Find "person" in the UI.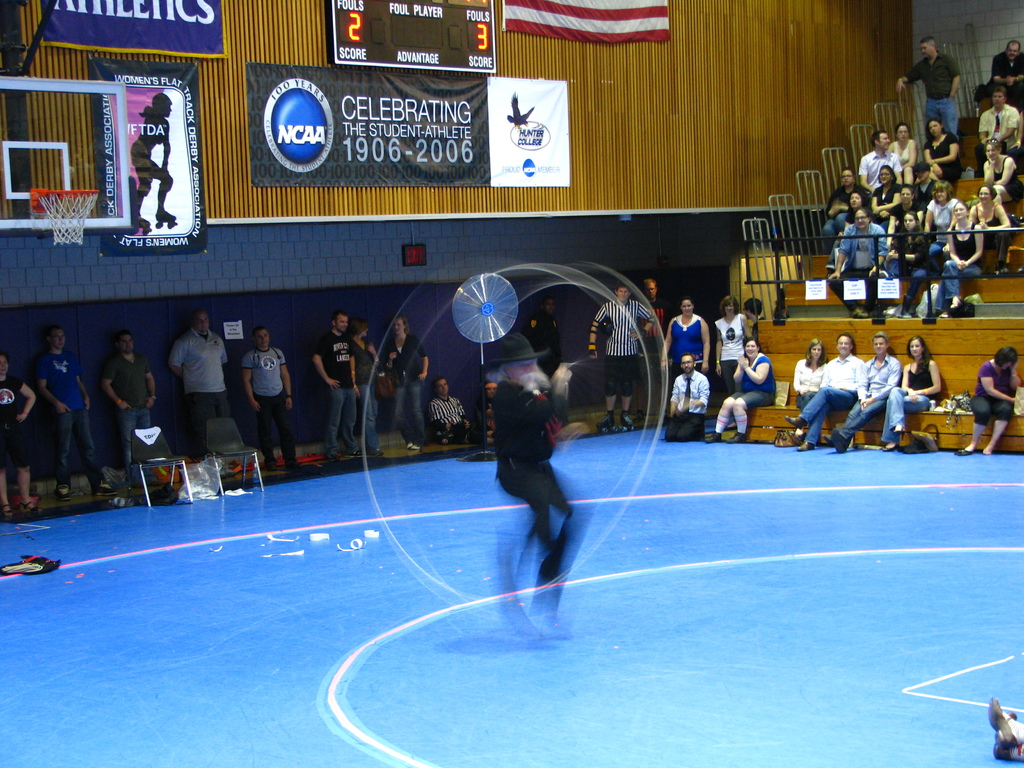
UI element at (x1=792, y1=337, x2=828, y2=419).
